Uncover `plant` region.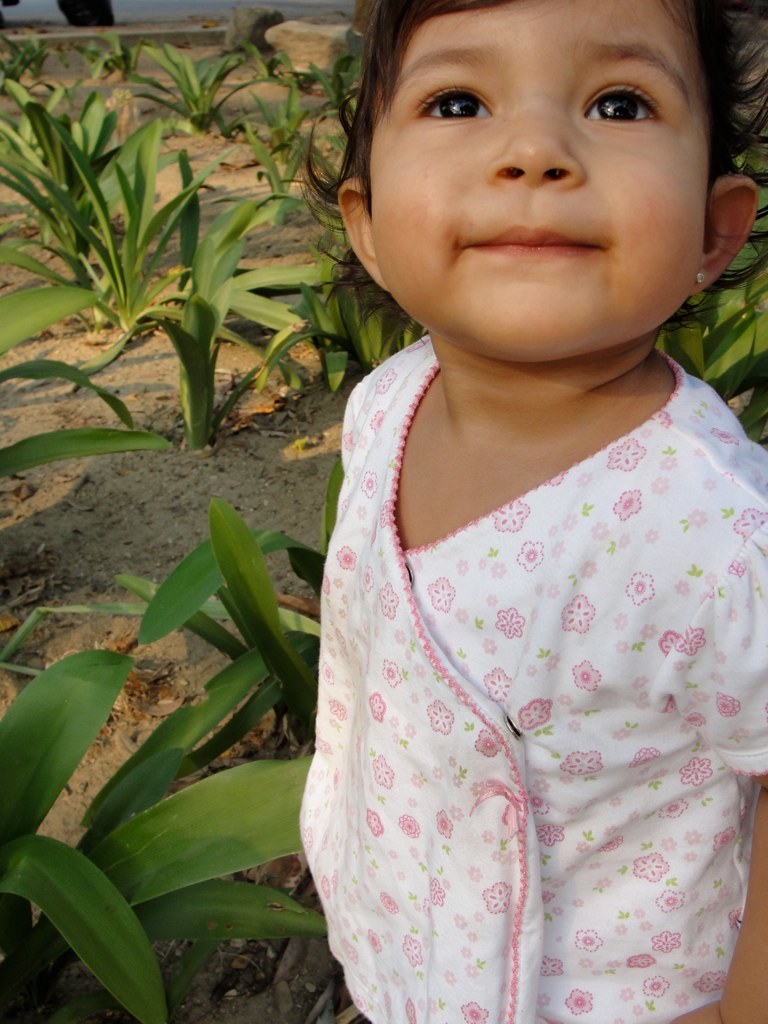
Uncovered: select_region(0, 333, 167, 482).
